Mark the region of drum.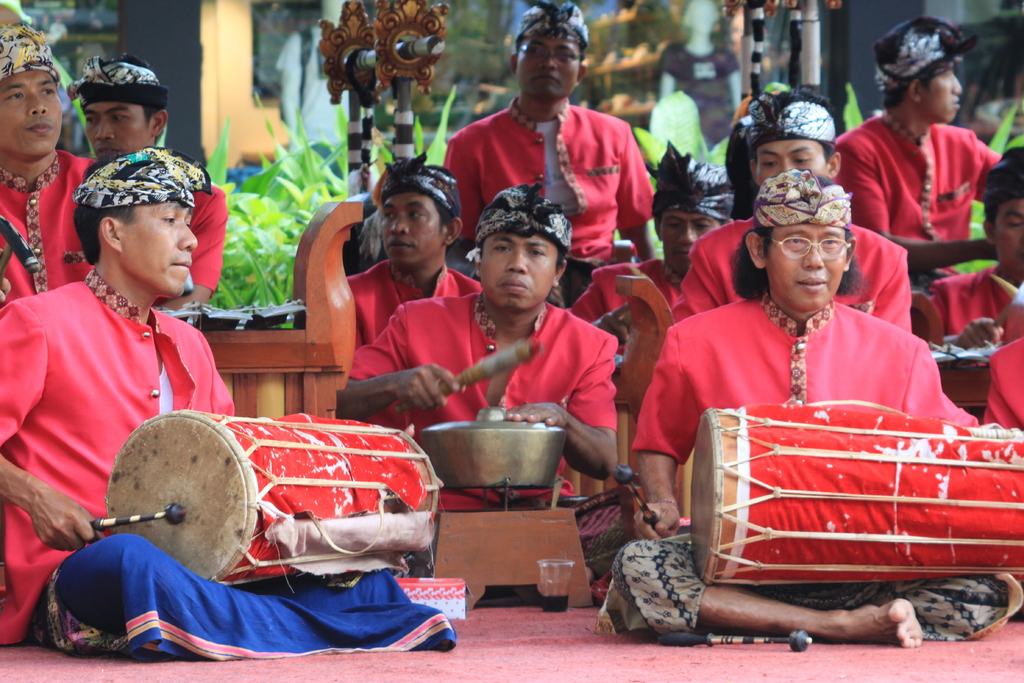
Region: crop(103, 407, 439, 587).
